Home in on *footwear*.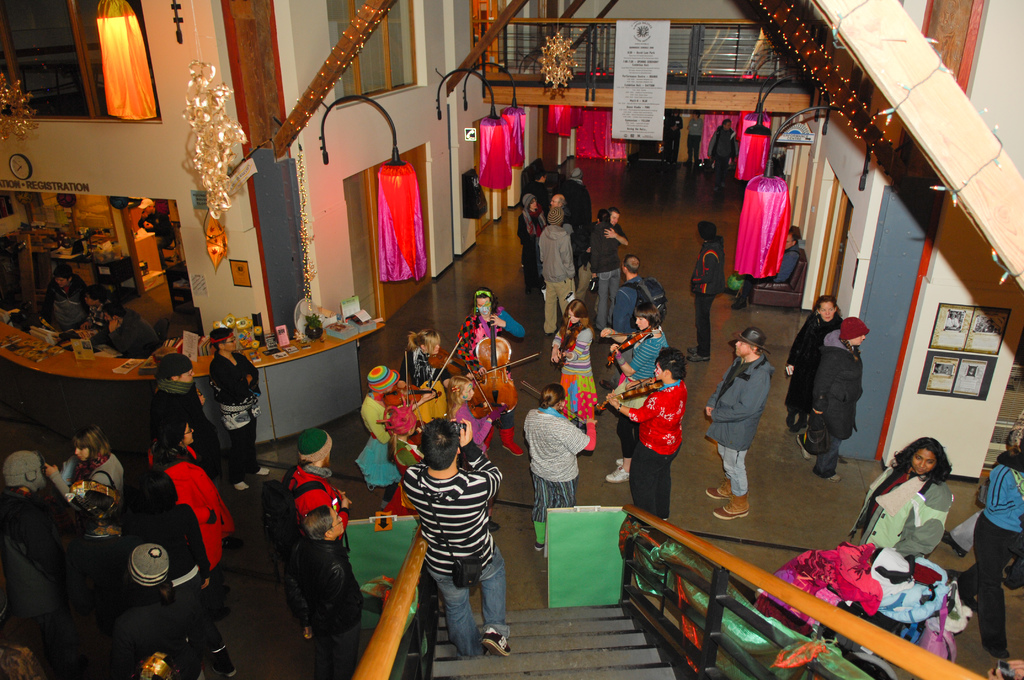
Homed in at (597, 378, 617, 390).
